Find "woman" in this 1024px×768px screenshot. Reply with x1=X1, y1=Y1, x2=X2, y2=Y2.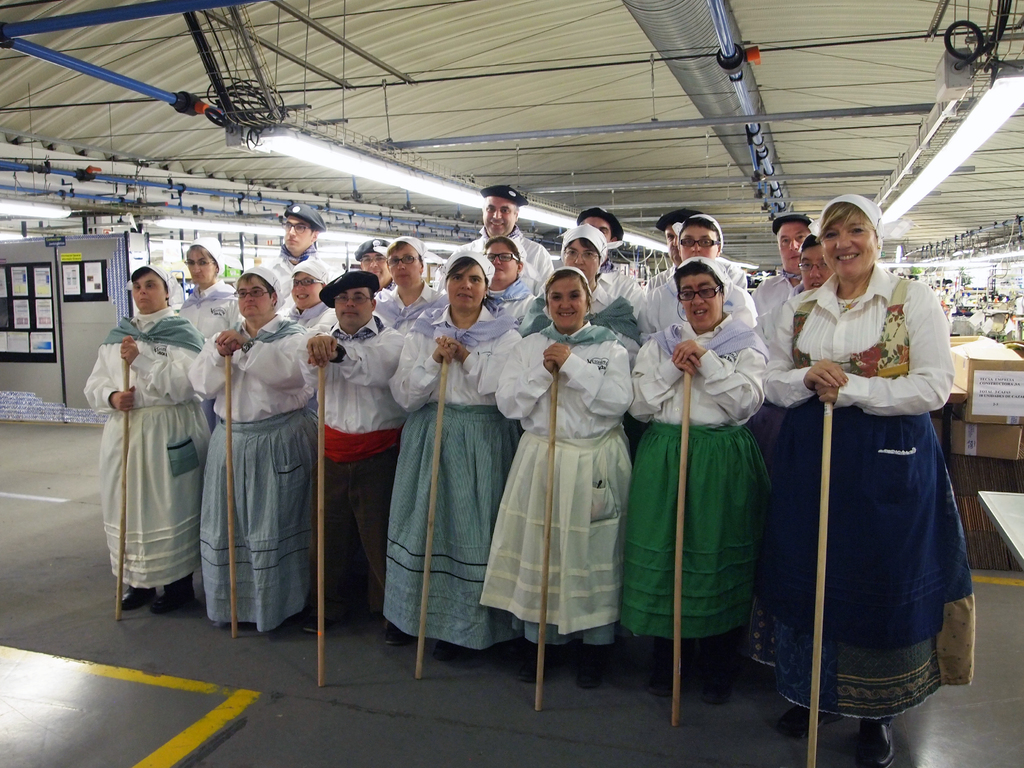
x1=82, y1=264, x2=206, y2=618.
